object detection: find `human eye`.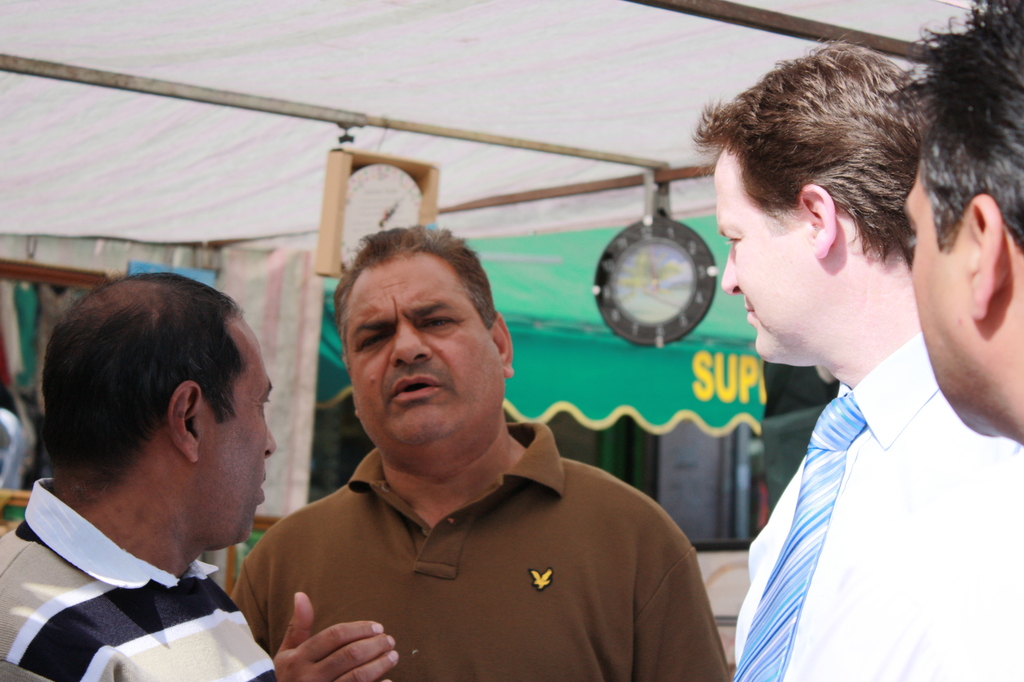
(left=355, top=327, right=396, bottom=353).
